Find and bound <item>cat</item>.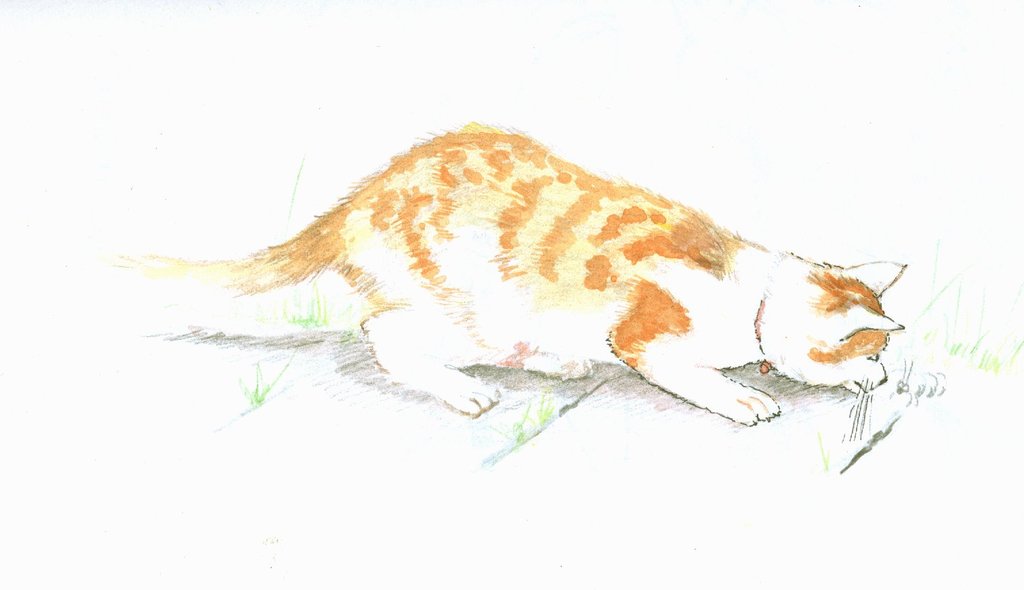
Bound: (left=107, top=118, right=905, bottom=434).
